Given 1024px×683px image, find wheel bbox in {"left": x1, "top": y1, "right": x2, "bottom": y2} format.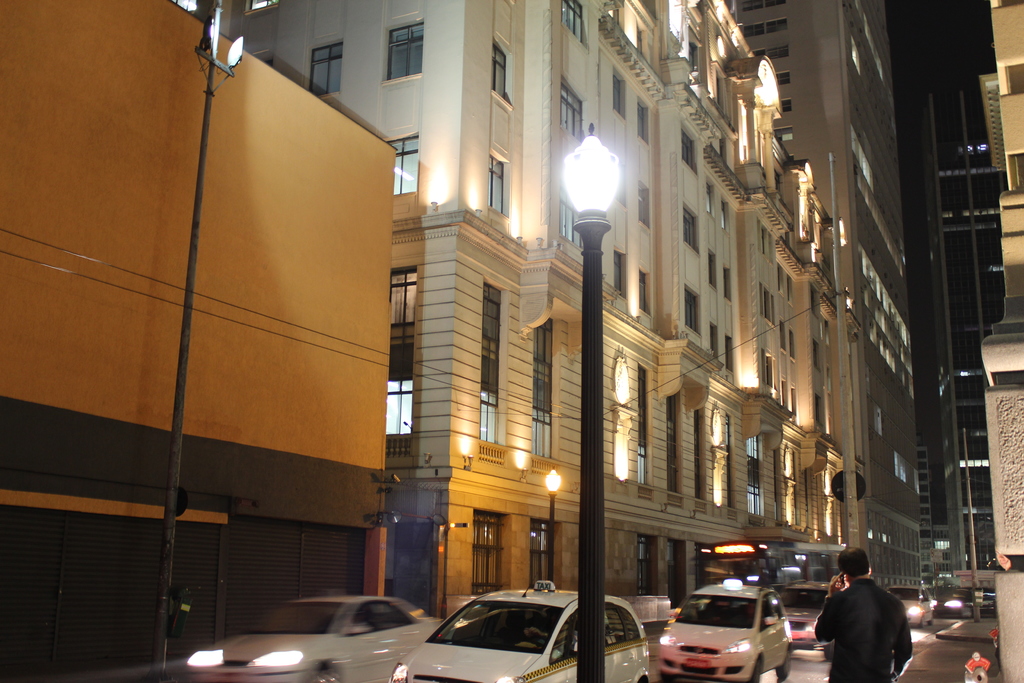
{"left": 308, "top": 661, "right": 337, "bottom": 682}.
